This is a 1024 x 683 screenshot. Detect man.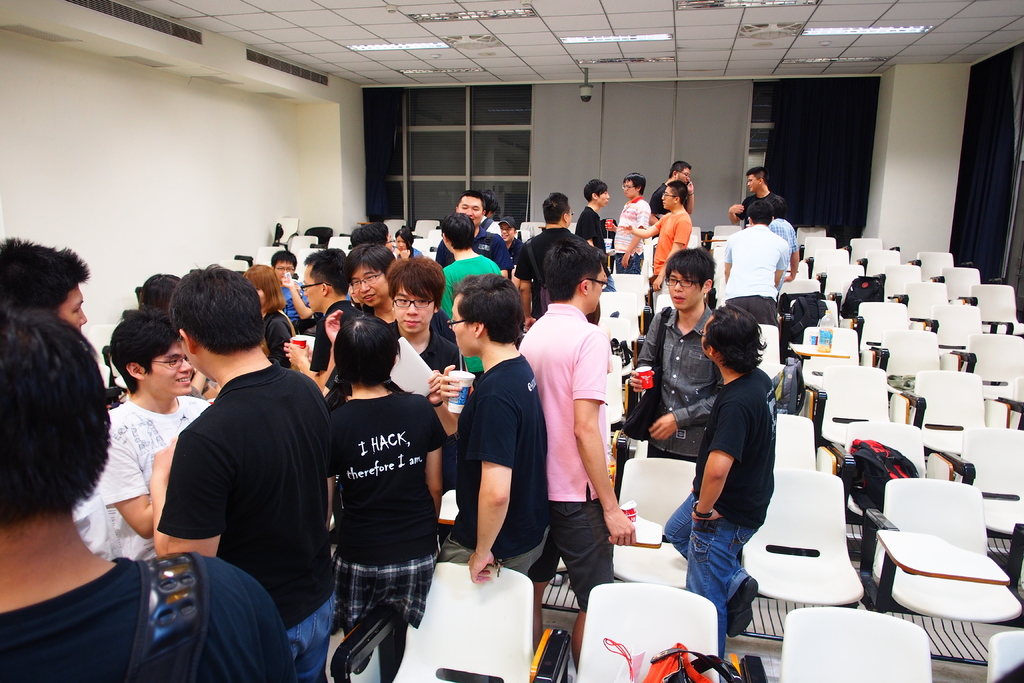
x1=425, y1=270, x2=545, y2=682.
